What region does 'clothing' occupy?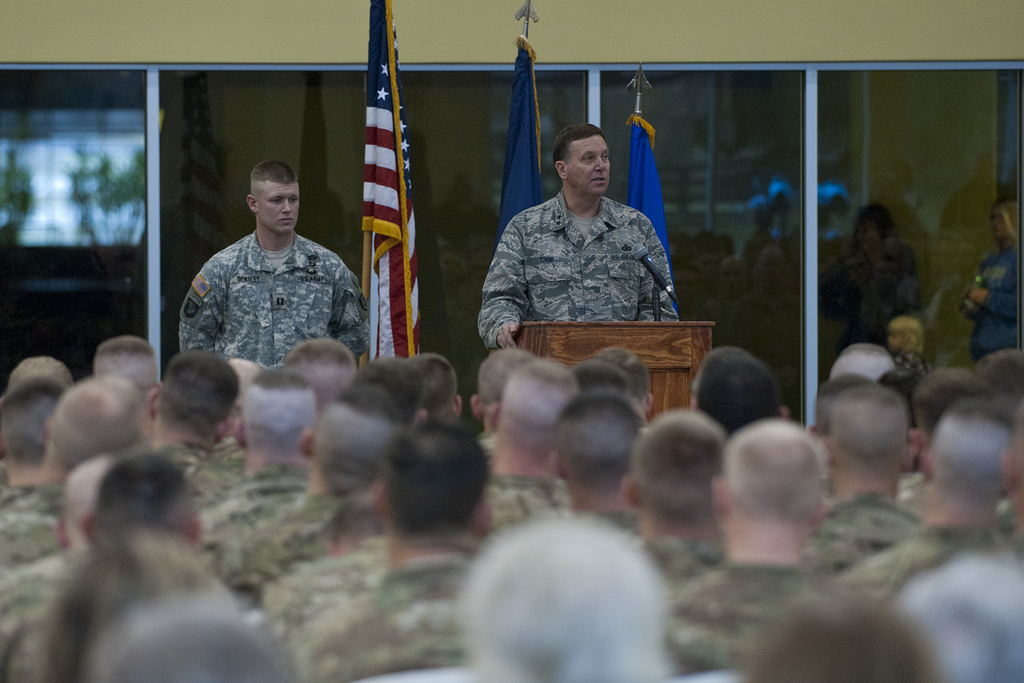
175/203/364/372.
